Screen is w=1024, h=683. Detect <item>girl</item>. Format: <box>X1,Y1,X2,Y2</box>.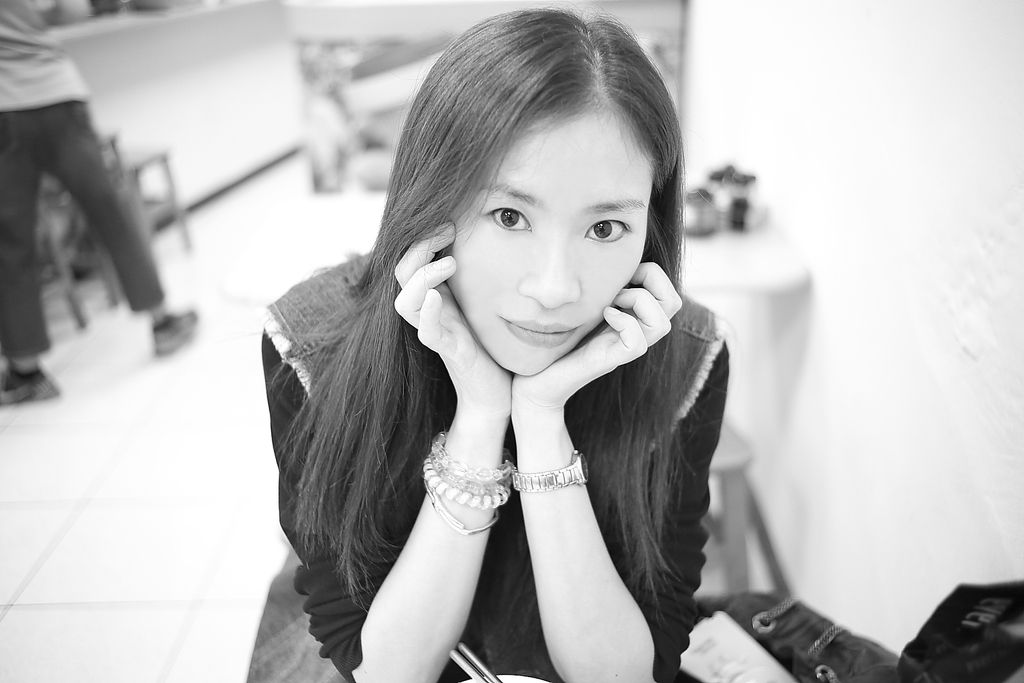
<box>246,1,744,682</box>.
